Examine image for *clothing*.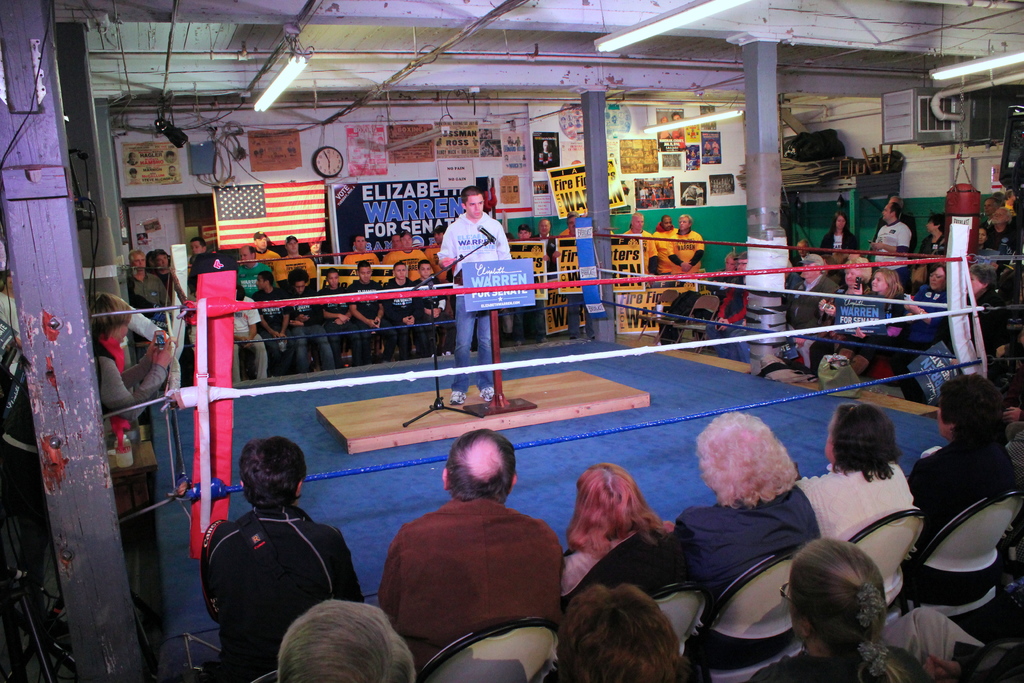
Examination result: <region>0, 290, 26, 341</region>.
